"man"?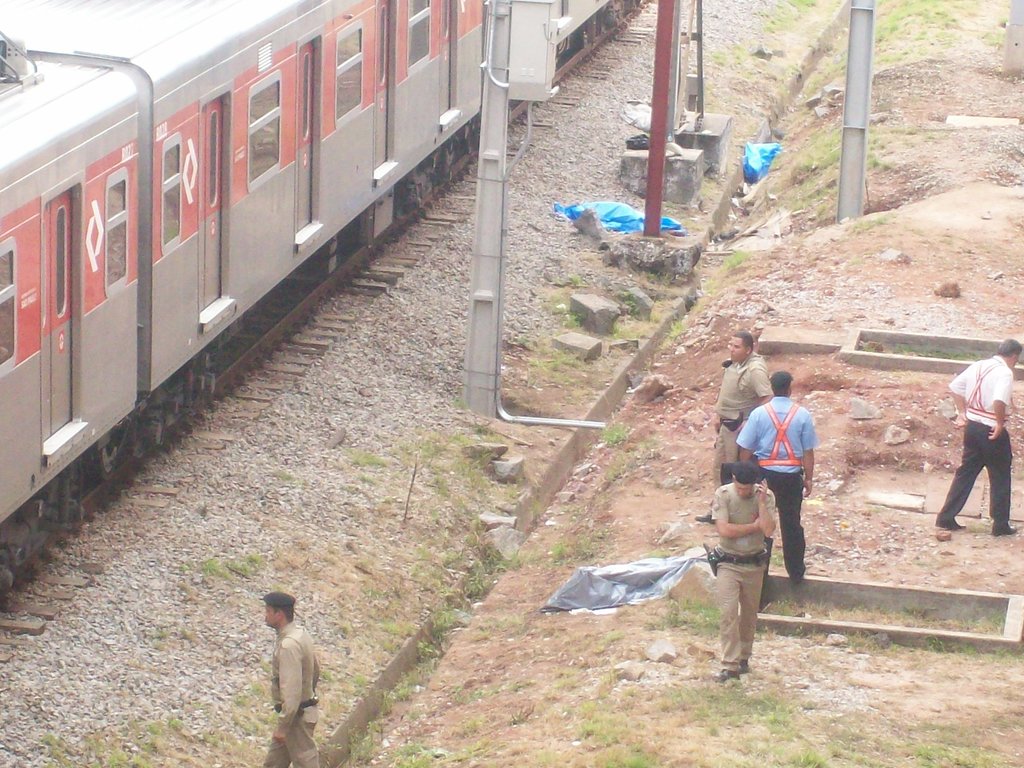
Rect(260, 594, 318, 767)
